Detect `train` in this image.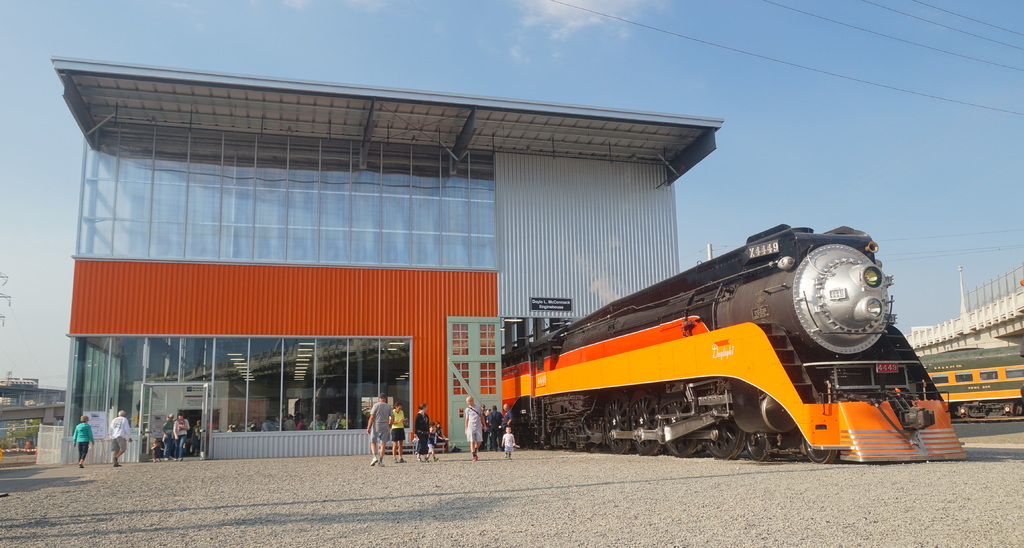
Detection: [x1=919, y1=354, x2=1023, y2=419].
